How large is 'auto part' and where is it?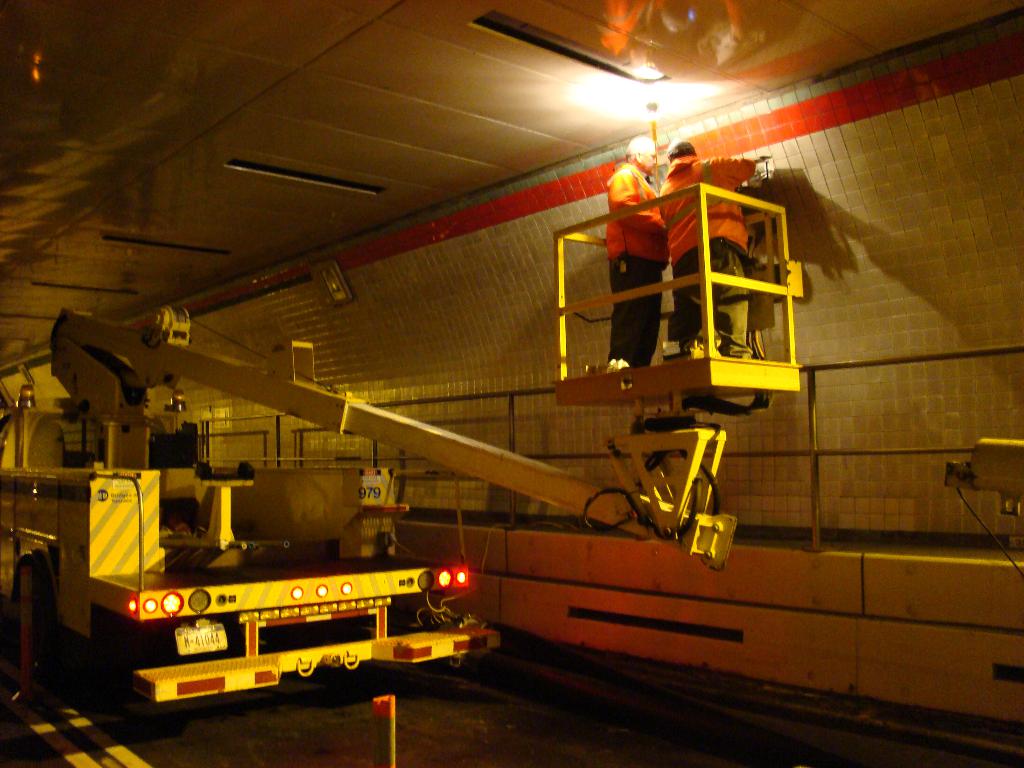
Bounding box: crop(599, 429, 761, 564).
